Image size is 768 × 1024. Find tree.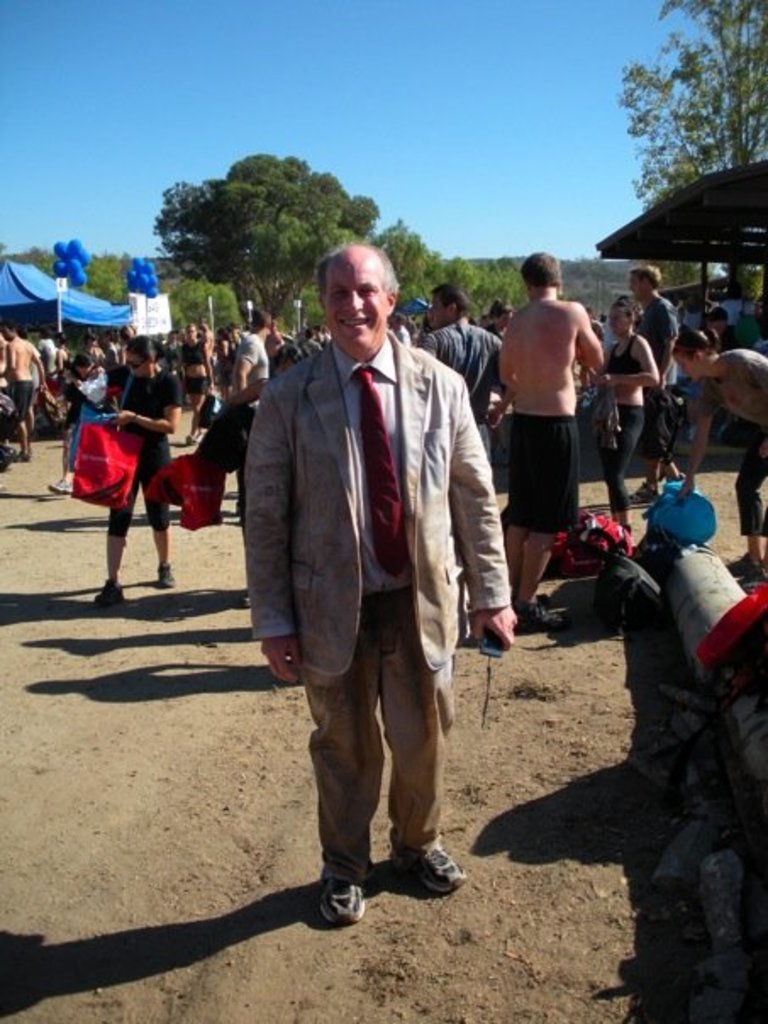
[81, 246, 141, 310].
